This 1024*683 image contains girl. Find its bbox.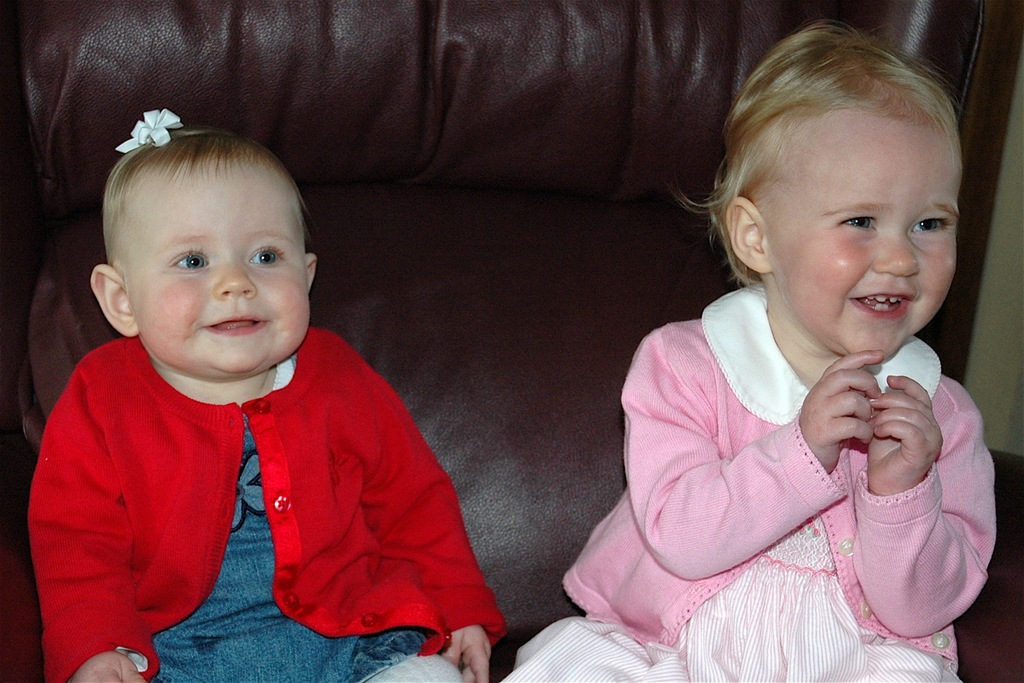
bbox=[502, 20, 997, 682].
